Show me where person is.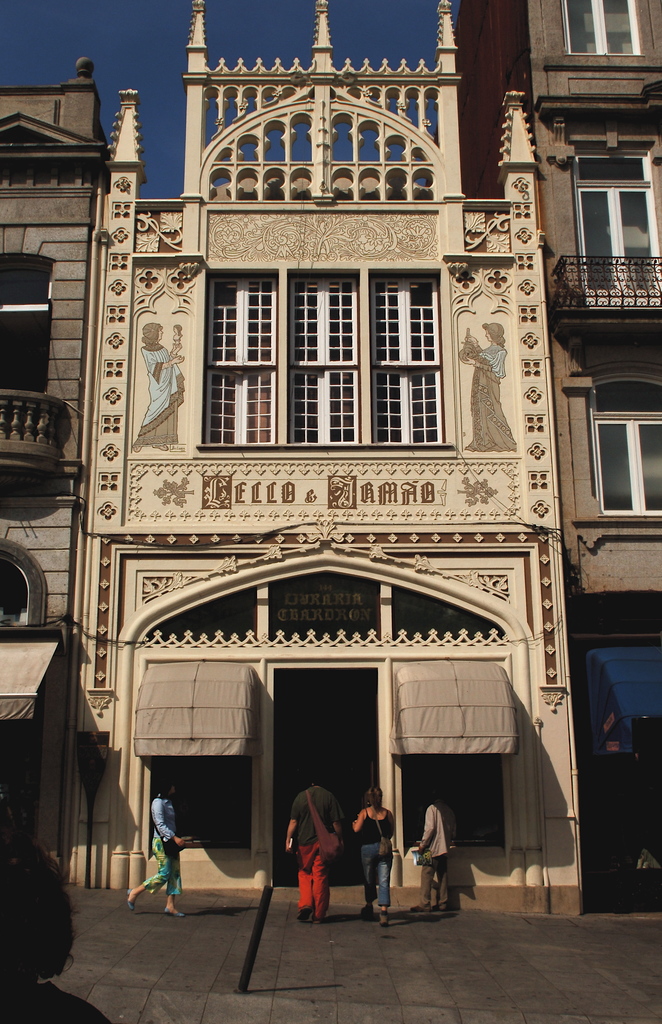
person is at l=352, t=783, r=400, b=929.
